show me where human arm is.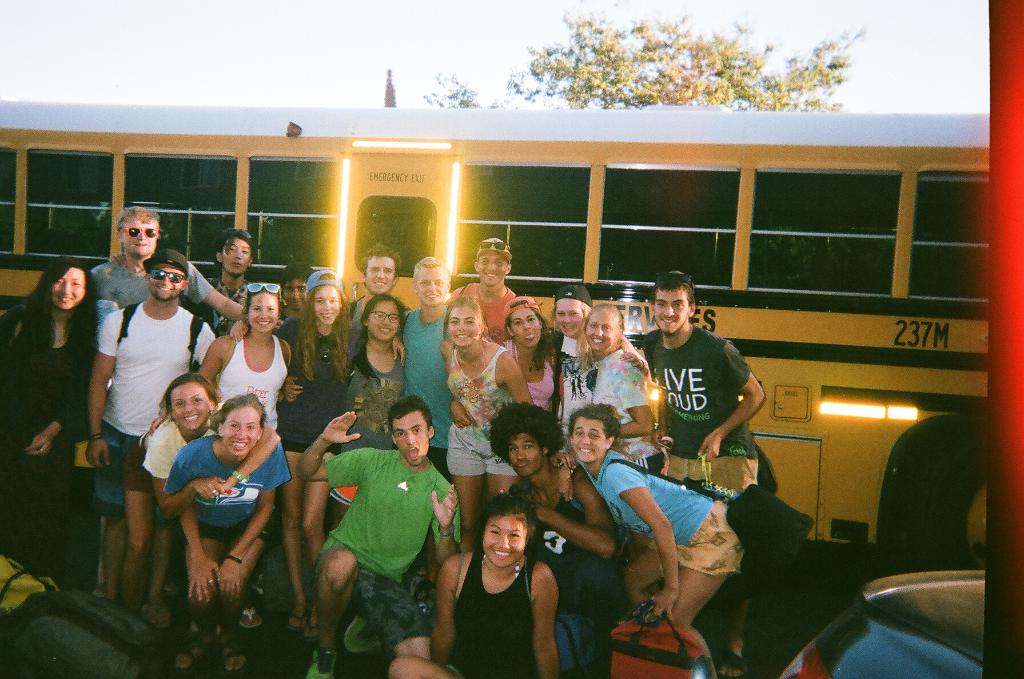
human arm is at (x1=148, y1=427, x2=227, y2=519).
